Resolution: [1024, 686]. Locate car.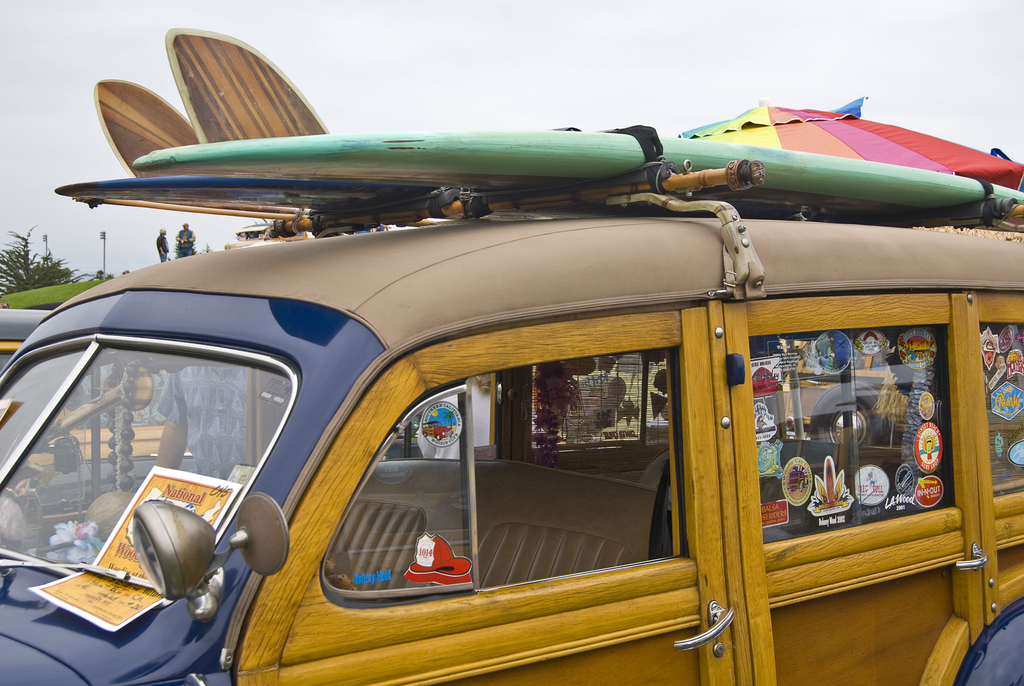
0:161:1023:685.
